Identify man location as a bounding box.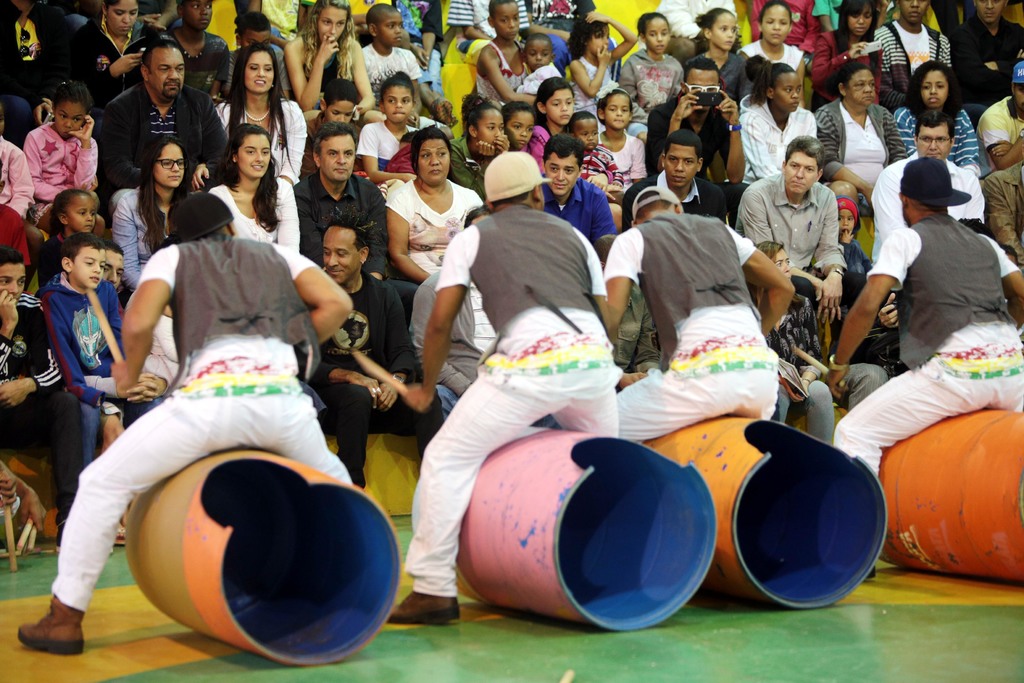
752,123,875,318.
